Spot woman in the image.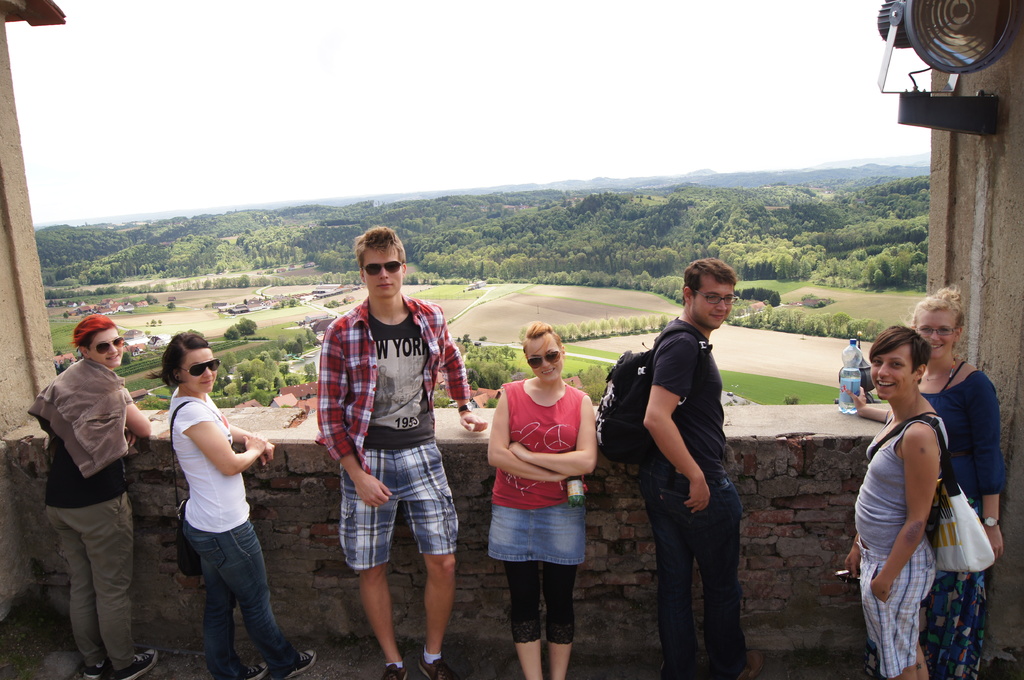
woman found at pyautogui.locateOnScreen(145, 328, 317, 679).
